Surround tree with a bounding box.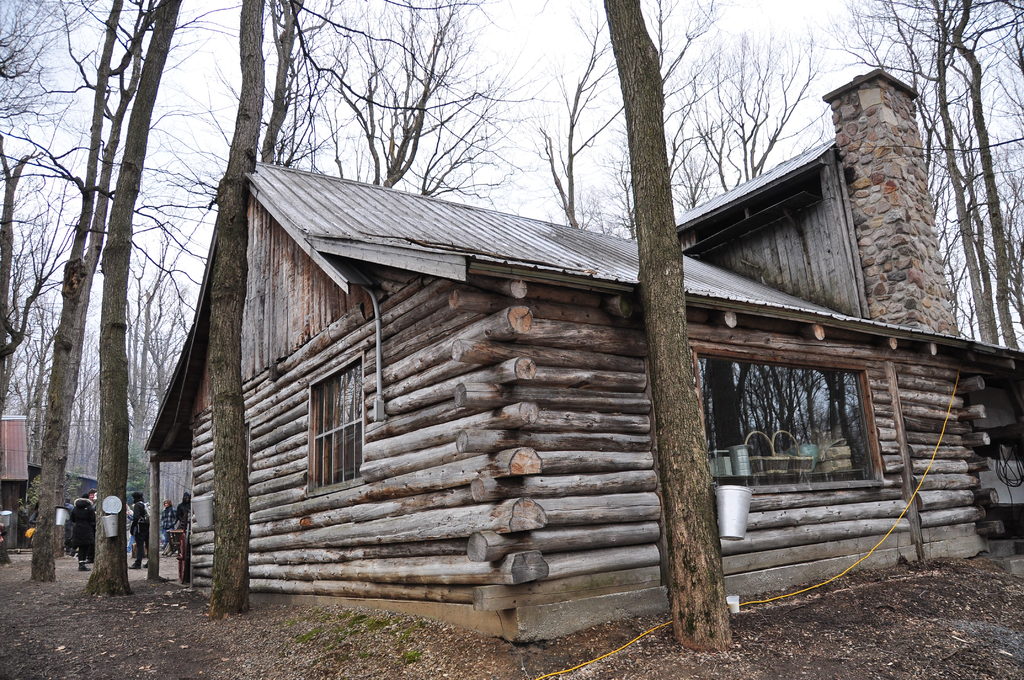
bbox=(253, 0, 565, 195).
